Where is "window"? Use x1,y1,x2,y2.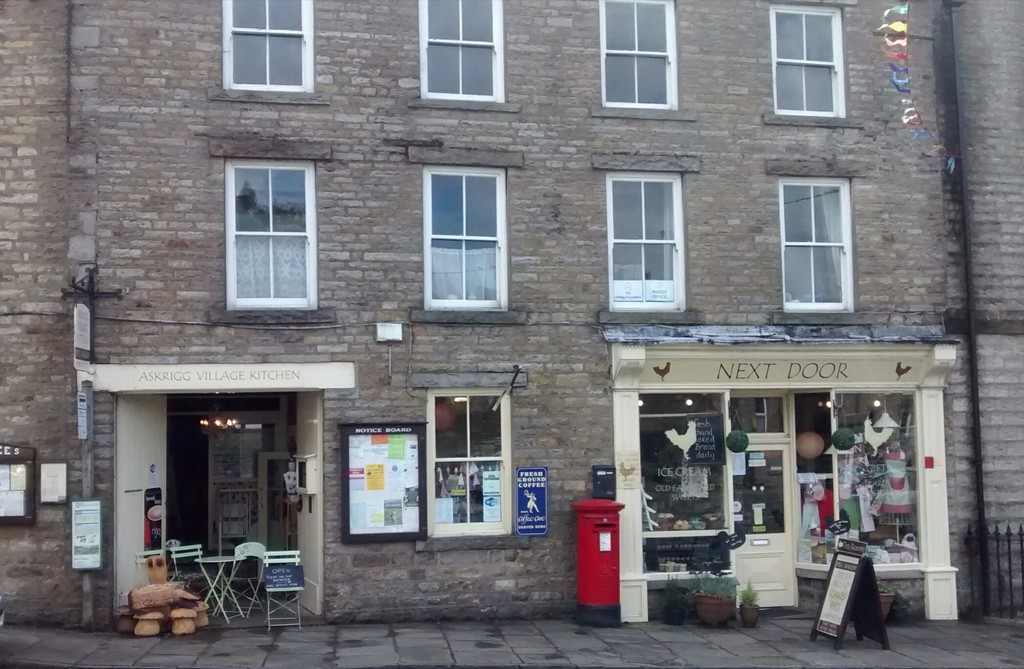
227,157,319,310.
